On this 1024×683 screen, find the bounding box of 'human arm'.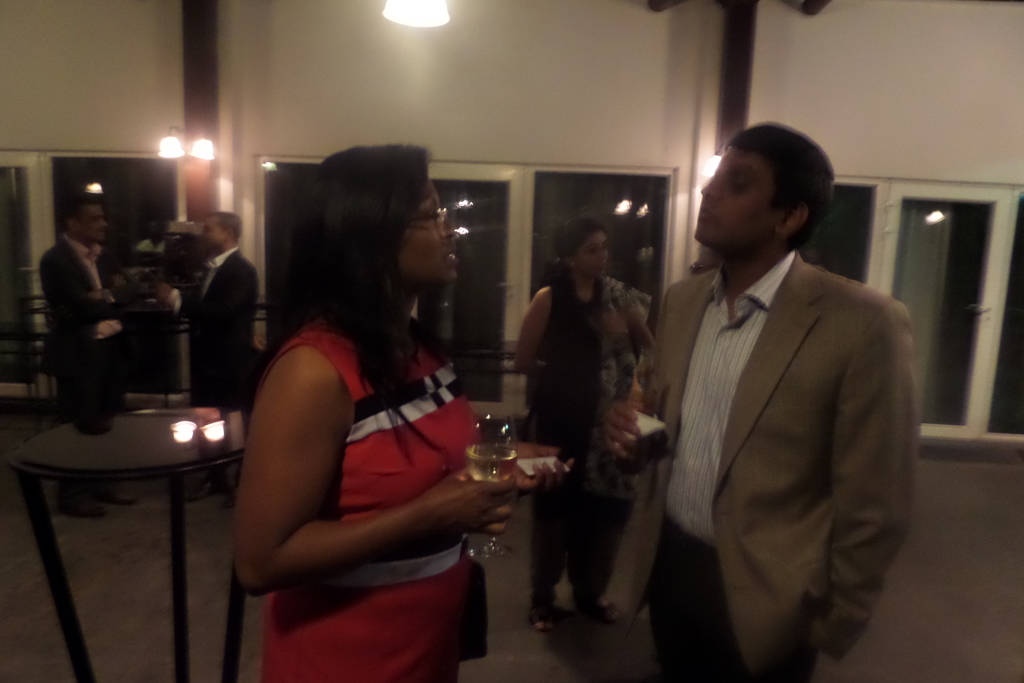
Bounding box: {"left": 483, "top": 420, "right": 580, "bottom": 516}.
